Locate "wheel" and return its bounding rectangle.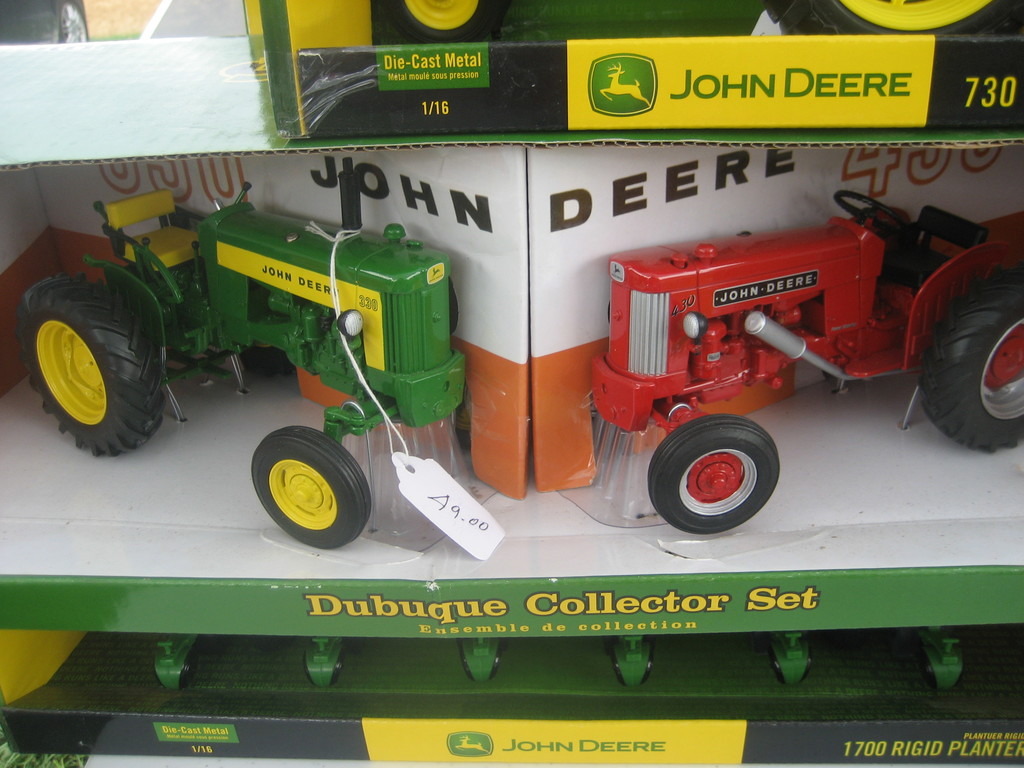
l=916, t=276, r=1023, b=456.
